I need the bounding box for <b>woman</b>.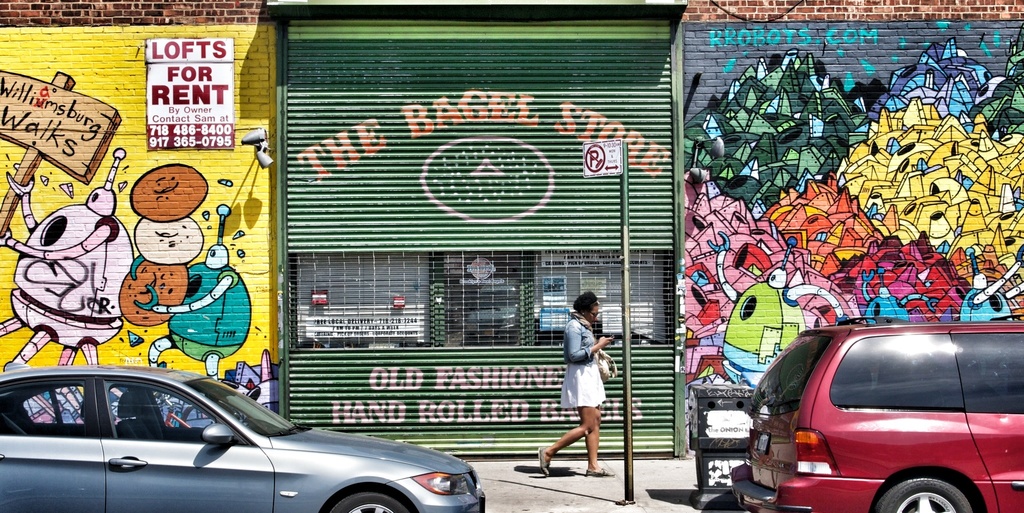
Here it is: {"left": 529, "top": 288, "right": 629, "bottom": 481}.
